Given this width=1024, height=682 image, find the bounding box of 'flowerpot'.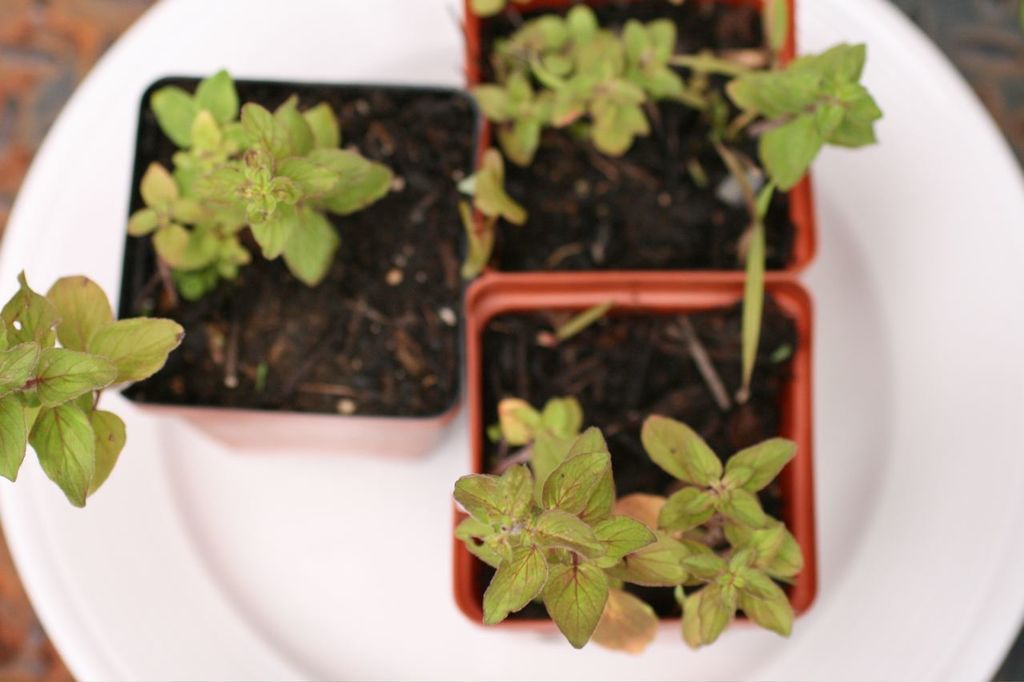
bbox=[456, 0, 817, 277].
